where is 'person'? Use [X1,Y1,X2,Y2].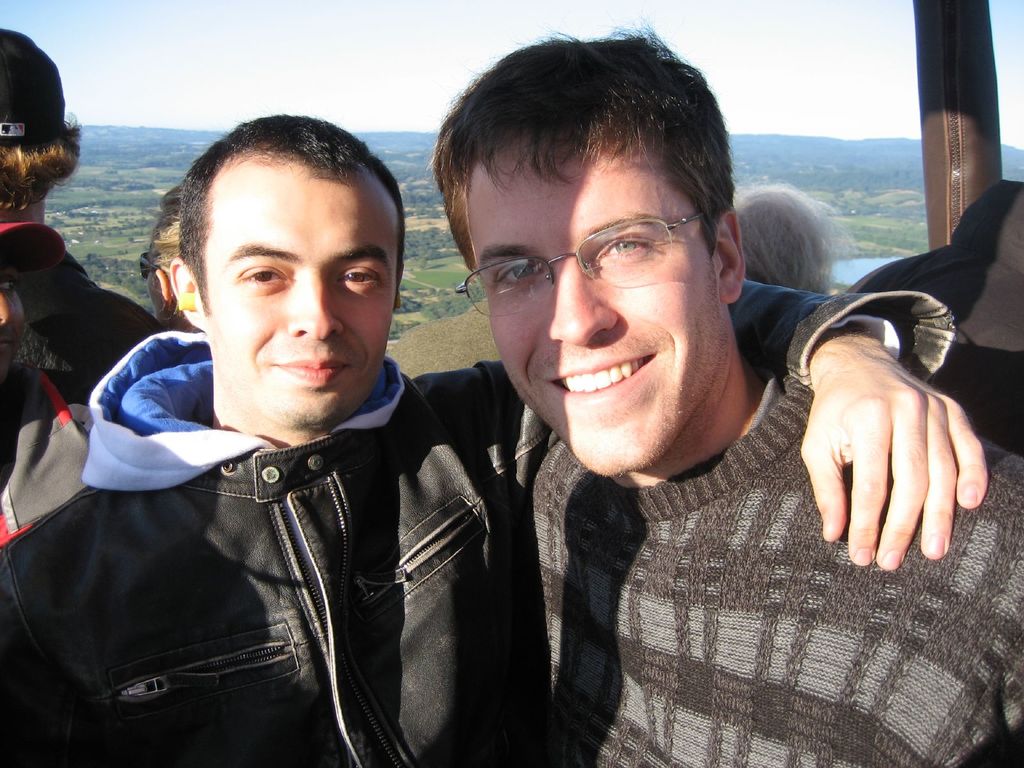
[0,26,157,384].
